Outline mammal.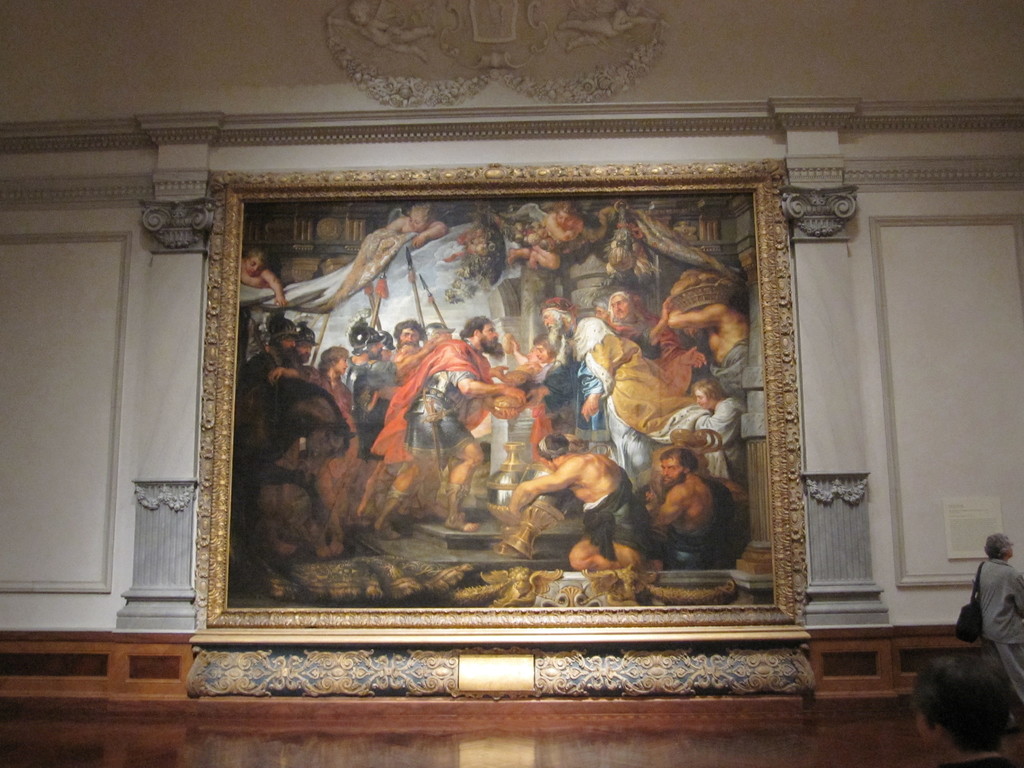
Outline: <region>381, 198, 449, 242</region>.
